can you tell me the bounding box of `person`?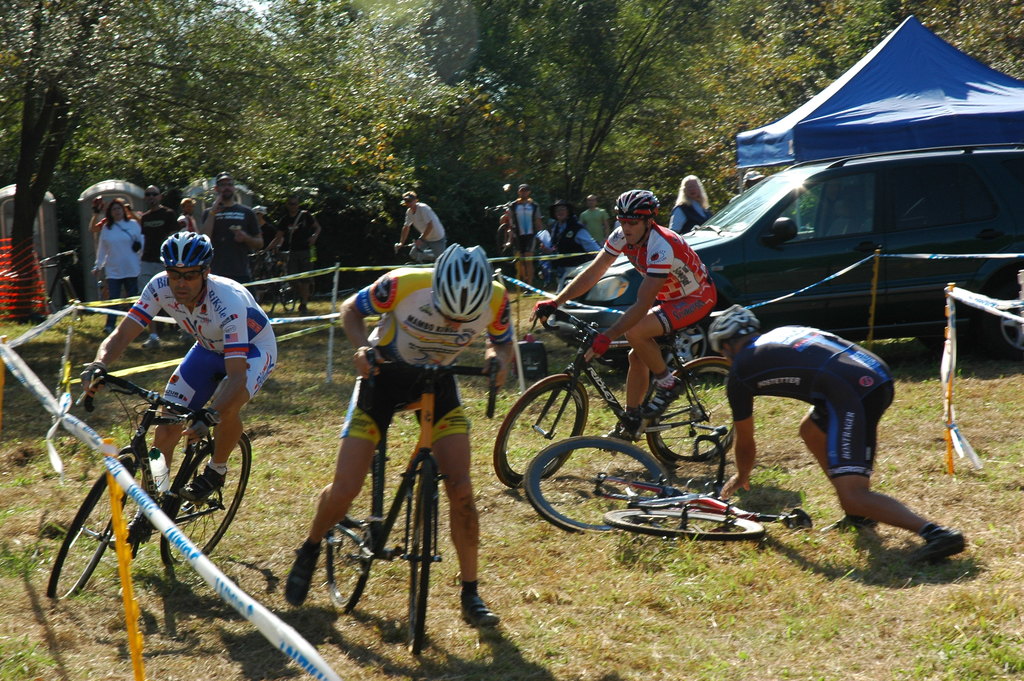
<region>531, 188, 717, 446</region>.
